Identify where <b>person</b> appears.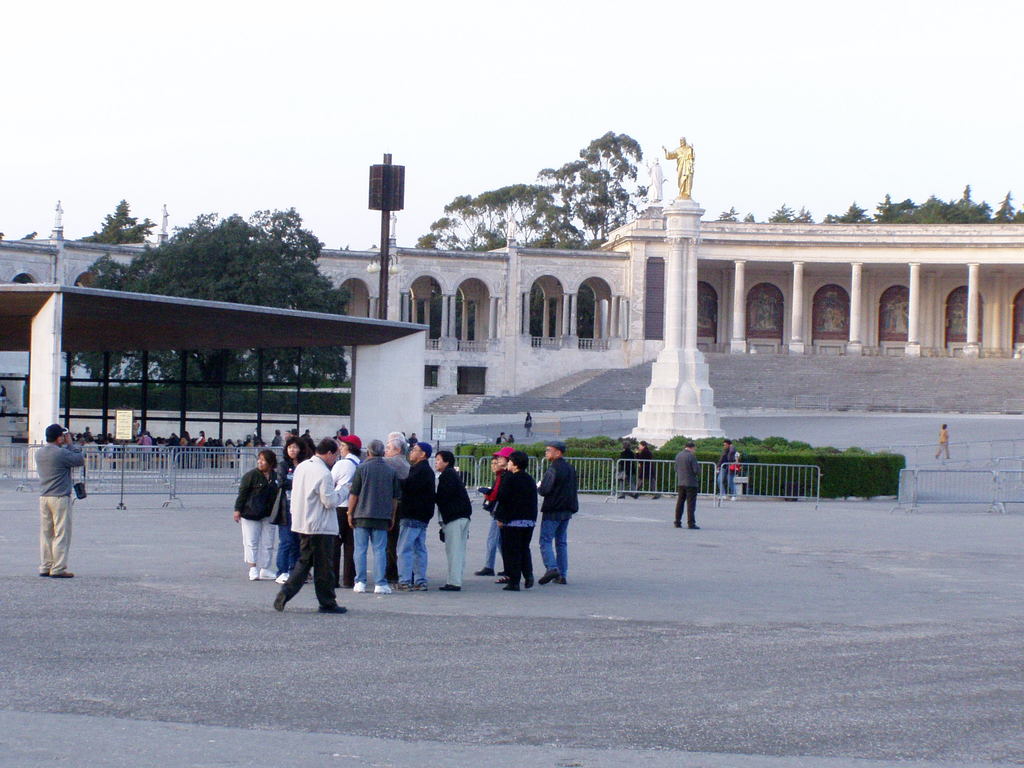
Appears at x1=476, y1=457, x2=504, y2=573.
